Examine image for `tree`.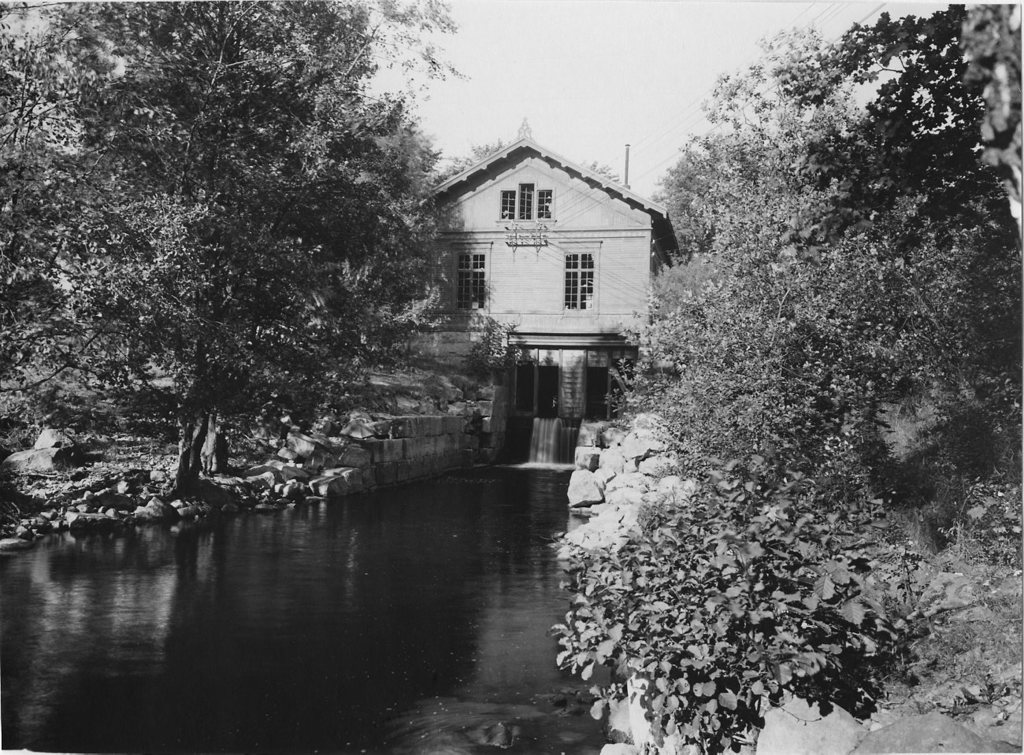
Examination result: Rect(610, 0, 1023, 754).
